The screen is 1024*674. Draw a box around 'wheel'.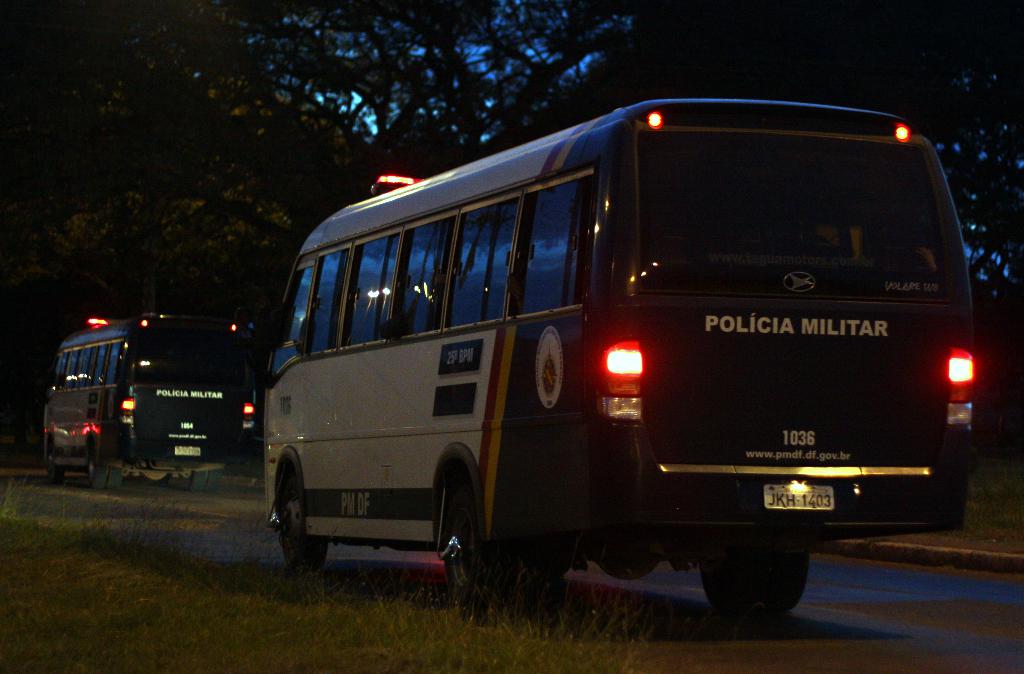
(188,469,221,492).
